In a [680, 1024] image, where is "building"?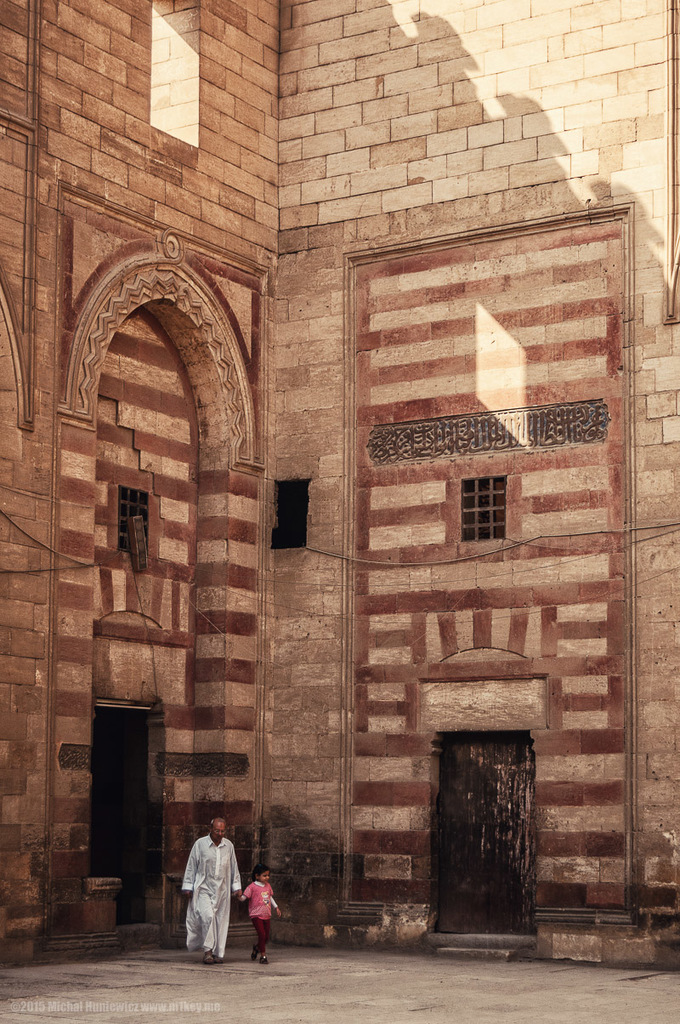
[0,0,679,976].
